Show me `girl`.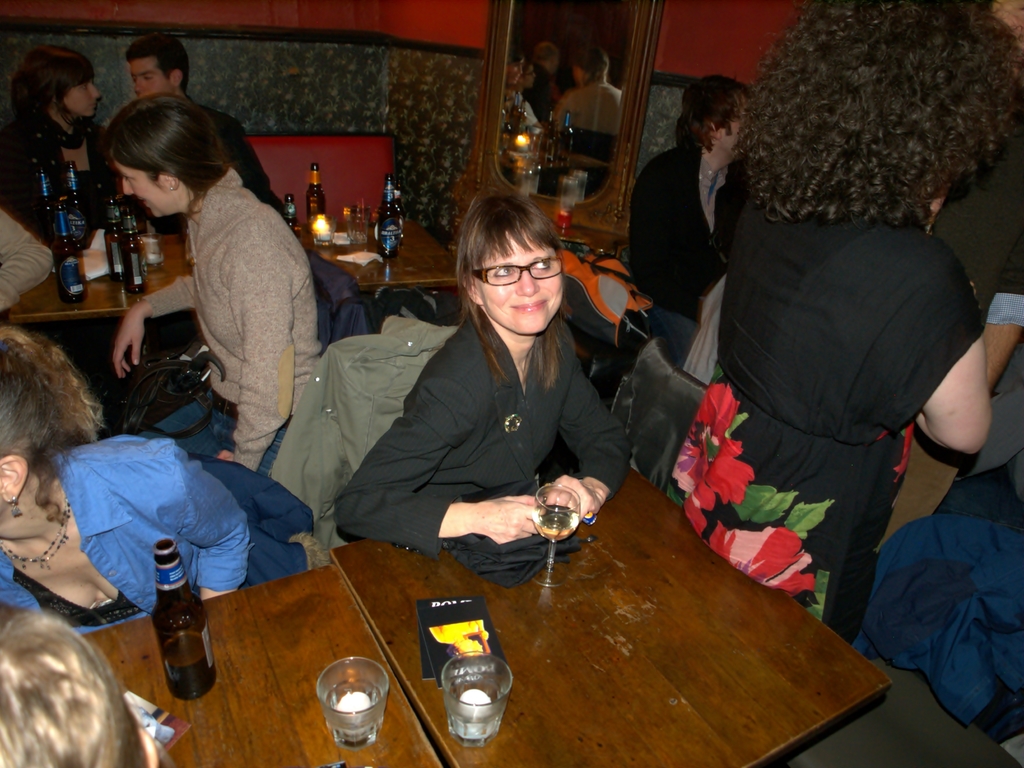
`girl` is here: x1=111, y1=91, x2=324, y2=477.
